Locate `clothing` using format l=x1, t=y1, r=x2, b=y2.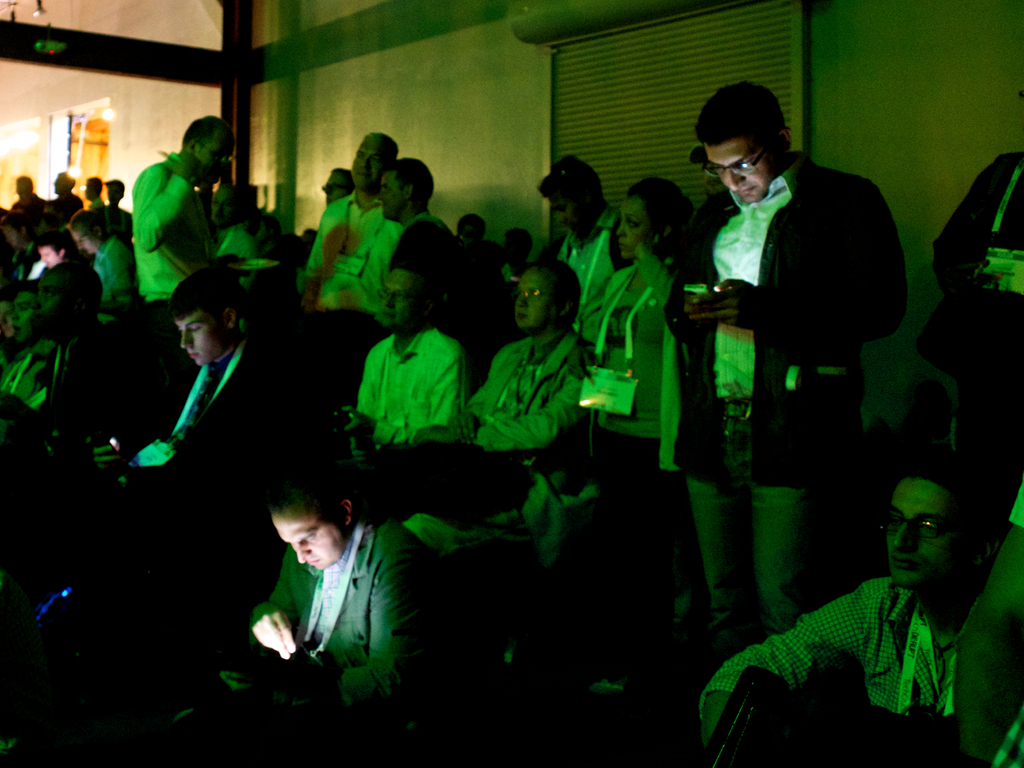
l=562, t=194, r=621, b=340.
